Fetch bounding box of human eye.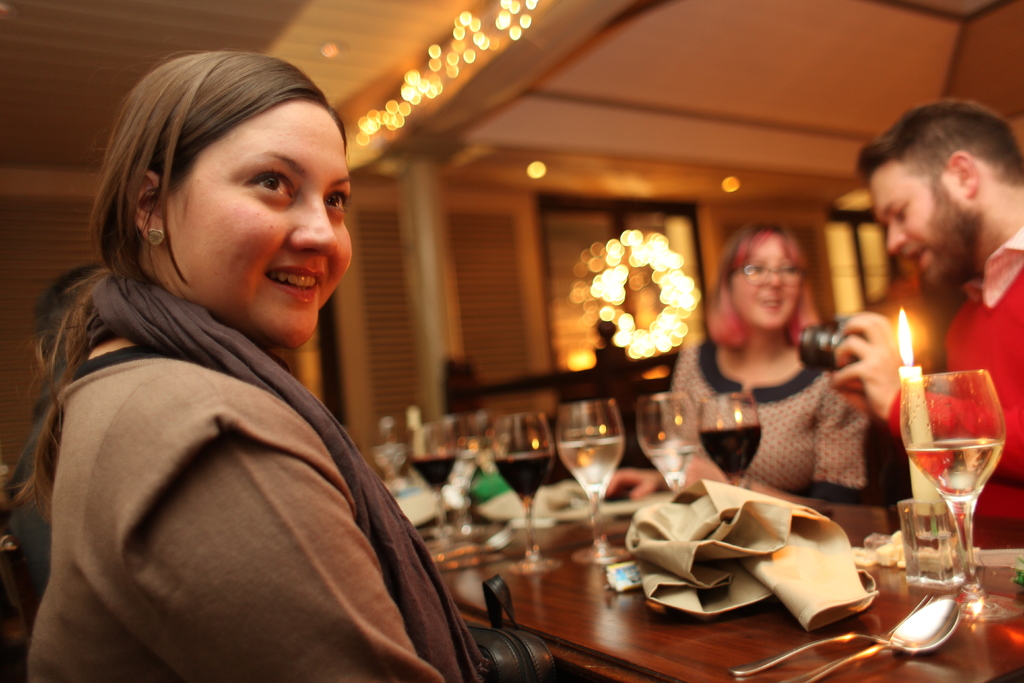
Bbox: bbox(325, 185, 346, 206).
